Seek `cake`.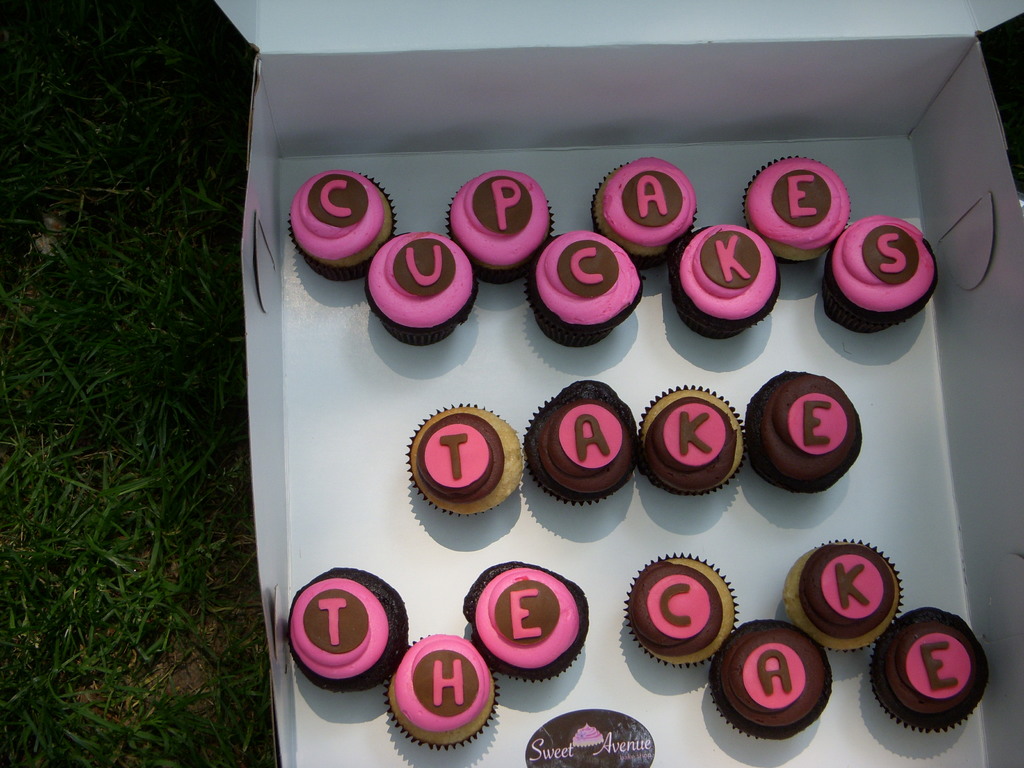
(627,554,739,668).
